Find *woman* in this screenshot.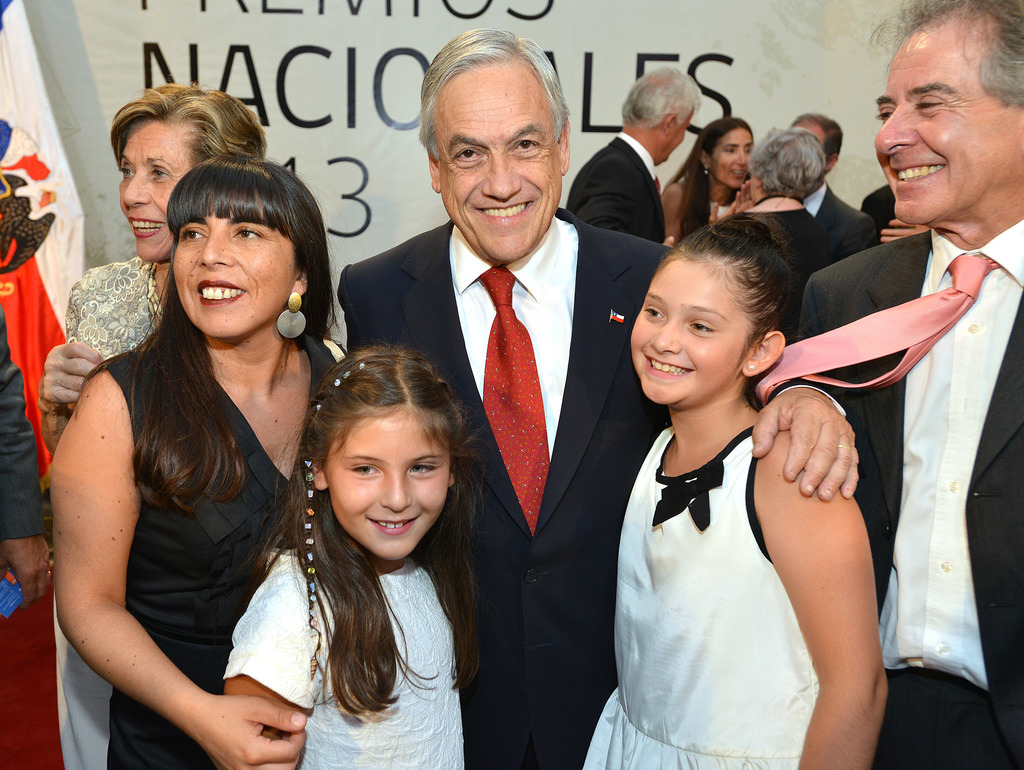
The bounding box for *woman* is [left=41, top=86, right=266, bottom=769].
